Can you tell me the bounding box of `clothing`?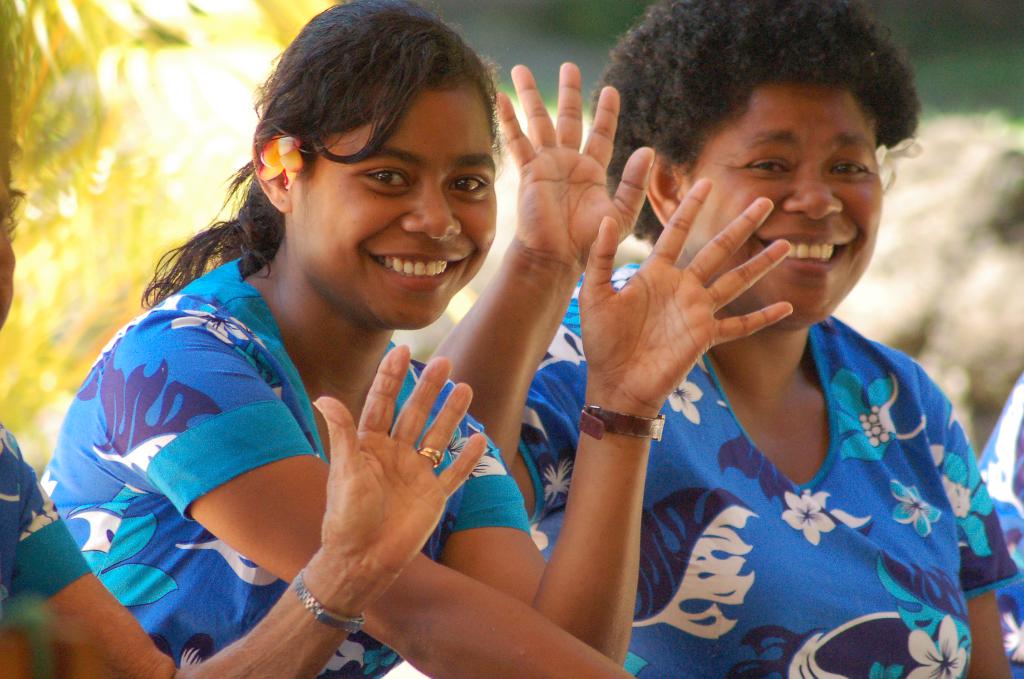
BBox(0, 418, 94, 628).
